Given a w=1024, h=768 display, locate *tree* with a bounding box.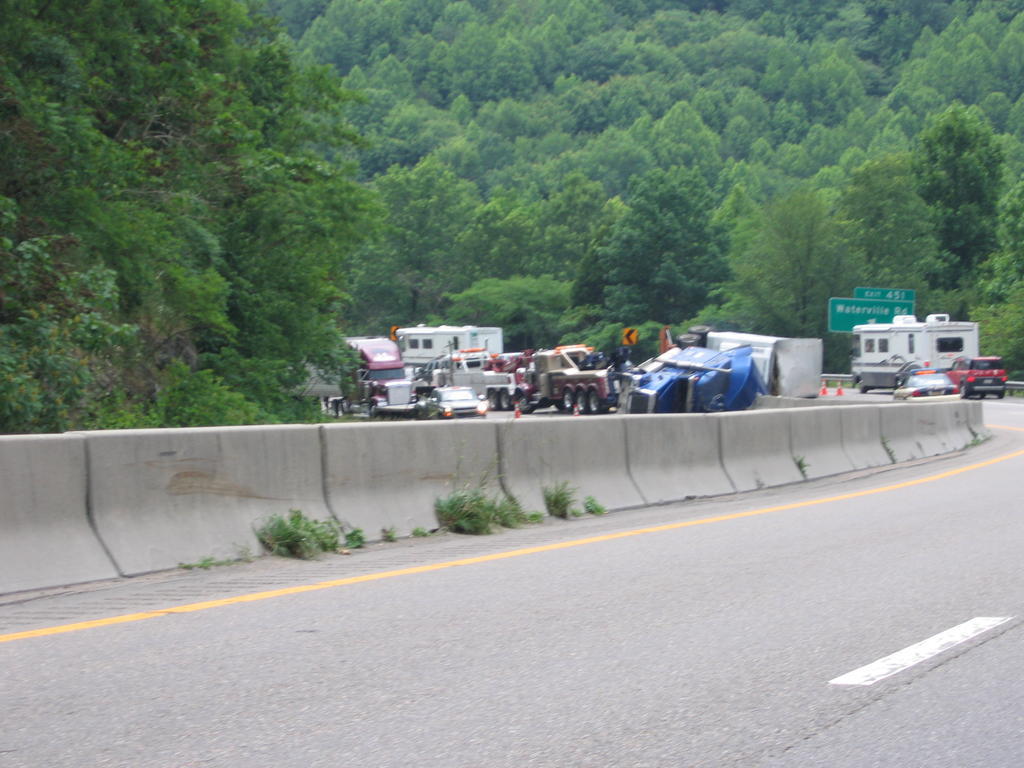
Located: x1=880, y1=81, x2=1016, y2=280.
